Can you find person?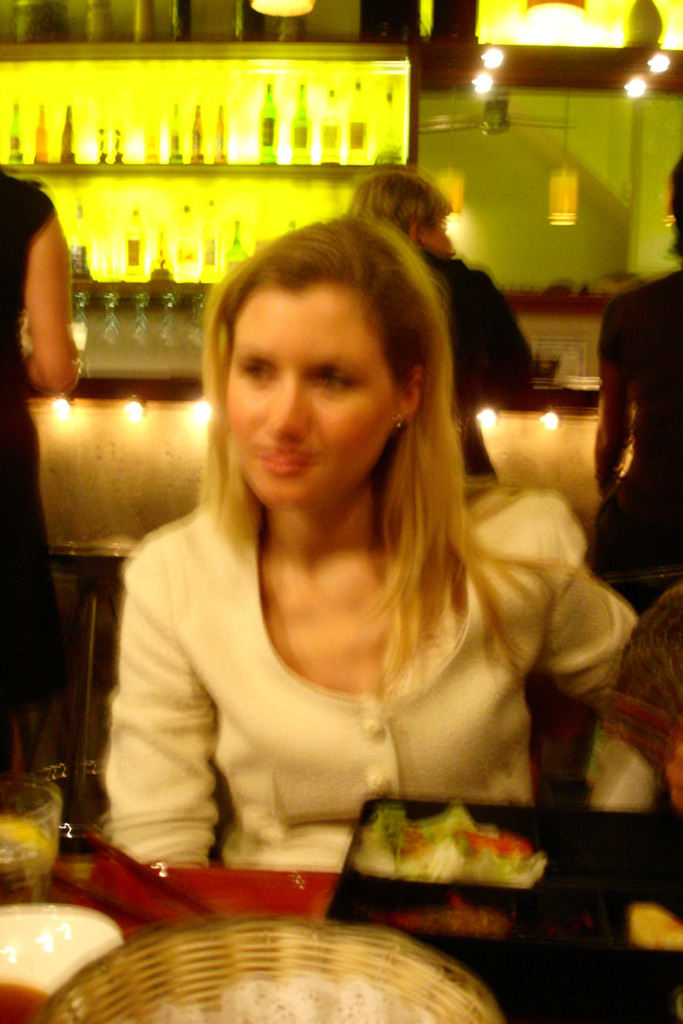
Yes, bounding box: locate(0, 160, 75, 806).
